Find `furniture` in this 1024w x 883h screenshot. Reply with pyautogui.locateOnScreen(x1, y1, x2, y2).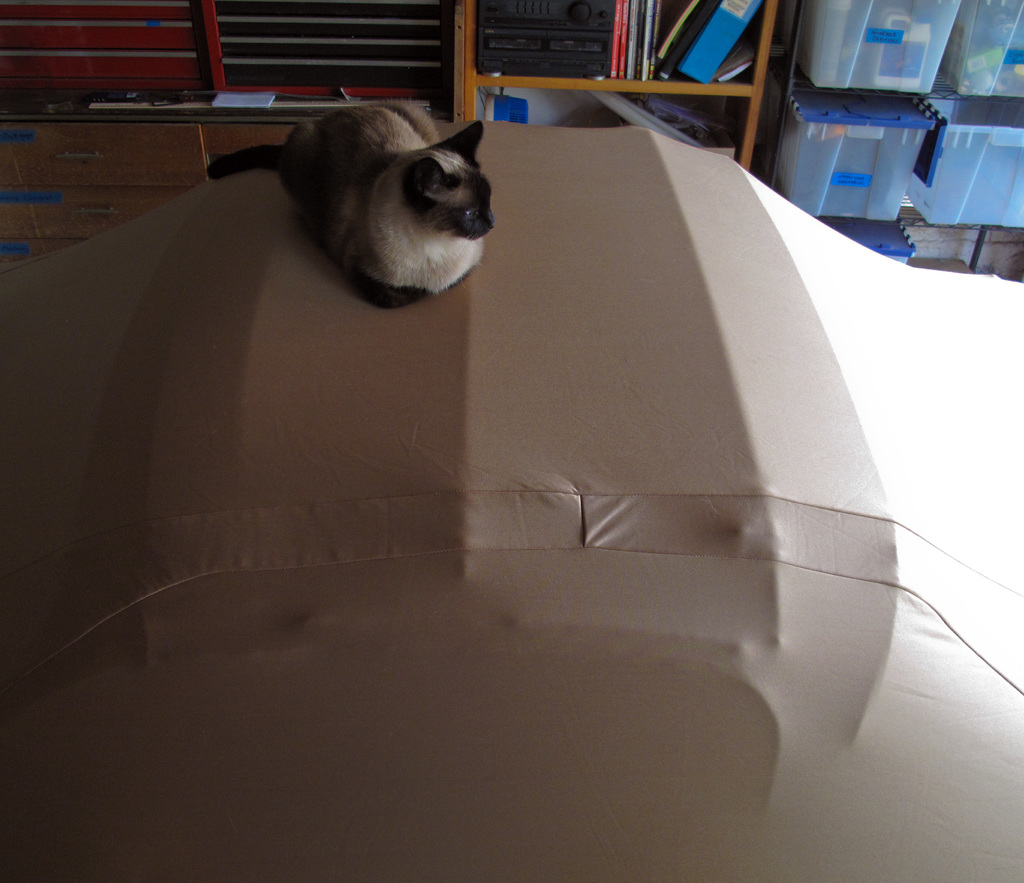
pyautogui.locateOnScreen(0, 0, 781, 293).
